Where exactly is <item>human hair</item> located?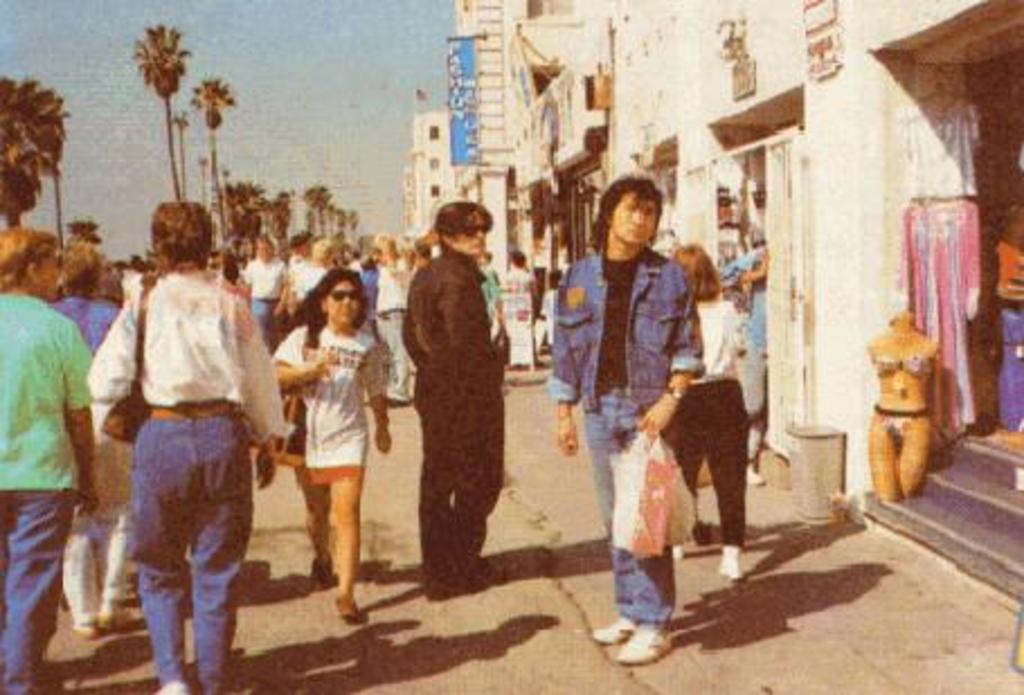
Its bounding box is (left=0, top=218, right=54, bottom=297).
